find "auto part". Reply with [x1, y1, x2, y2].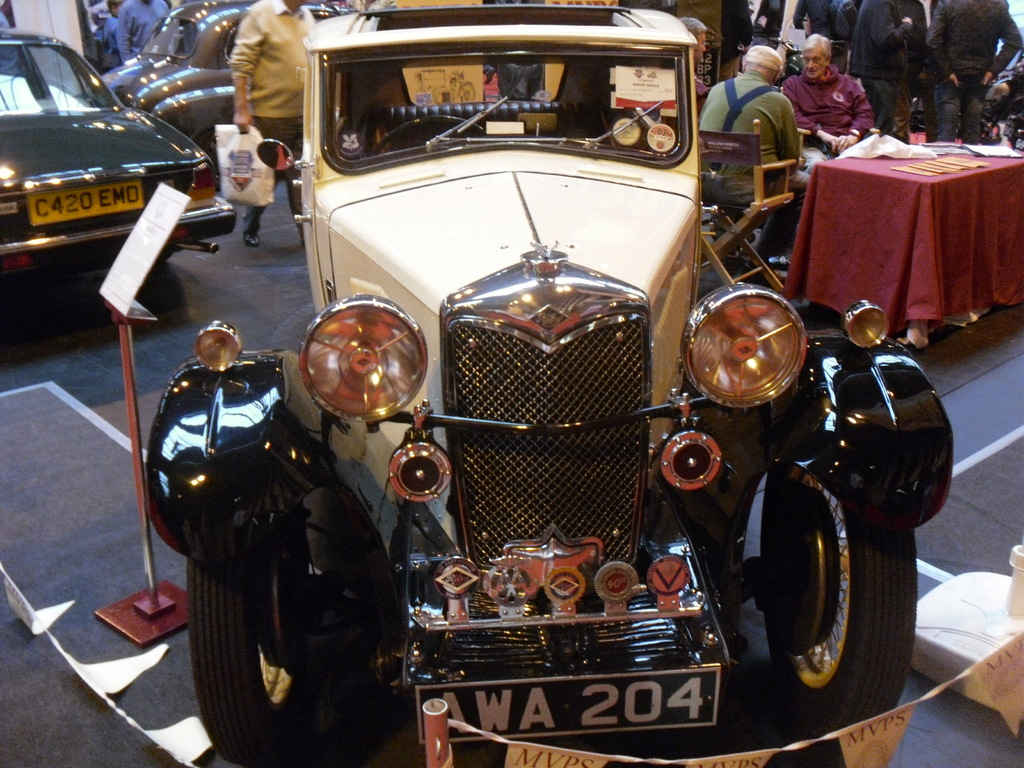
[198, 319, 245, 369].
